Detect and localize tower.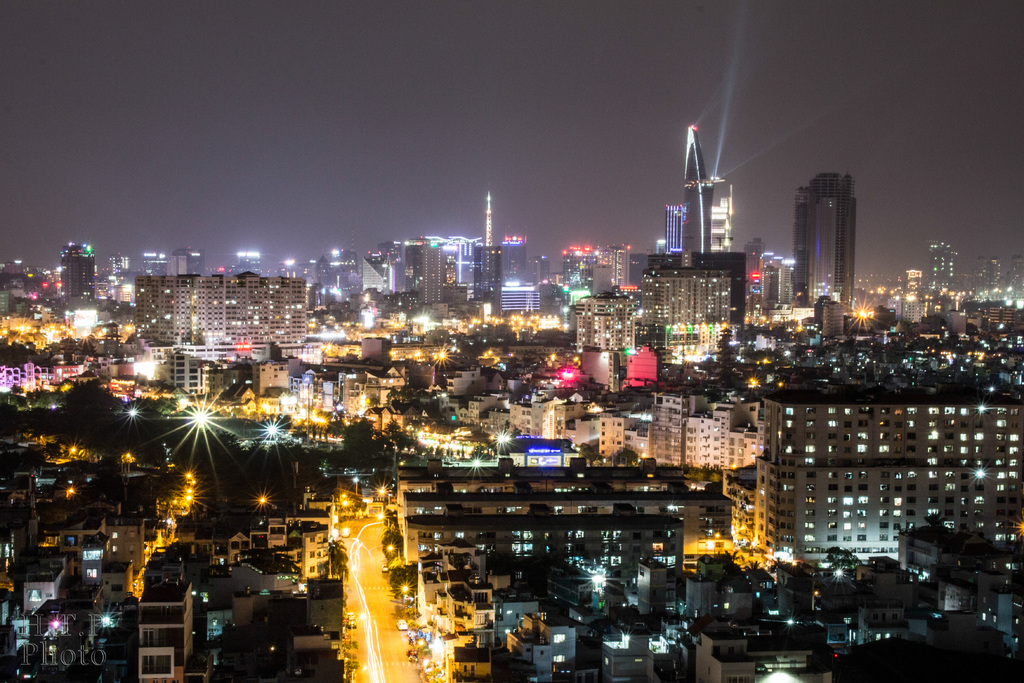
Localized at [x1=172, y1=249, x2=192, y2=274].
